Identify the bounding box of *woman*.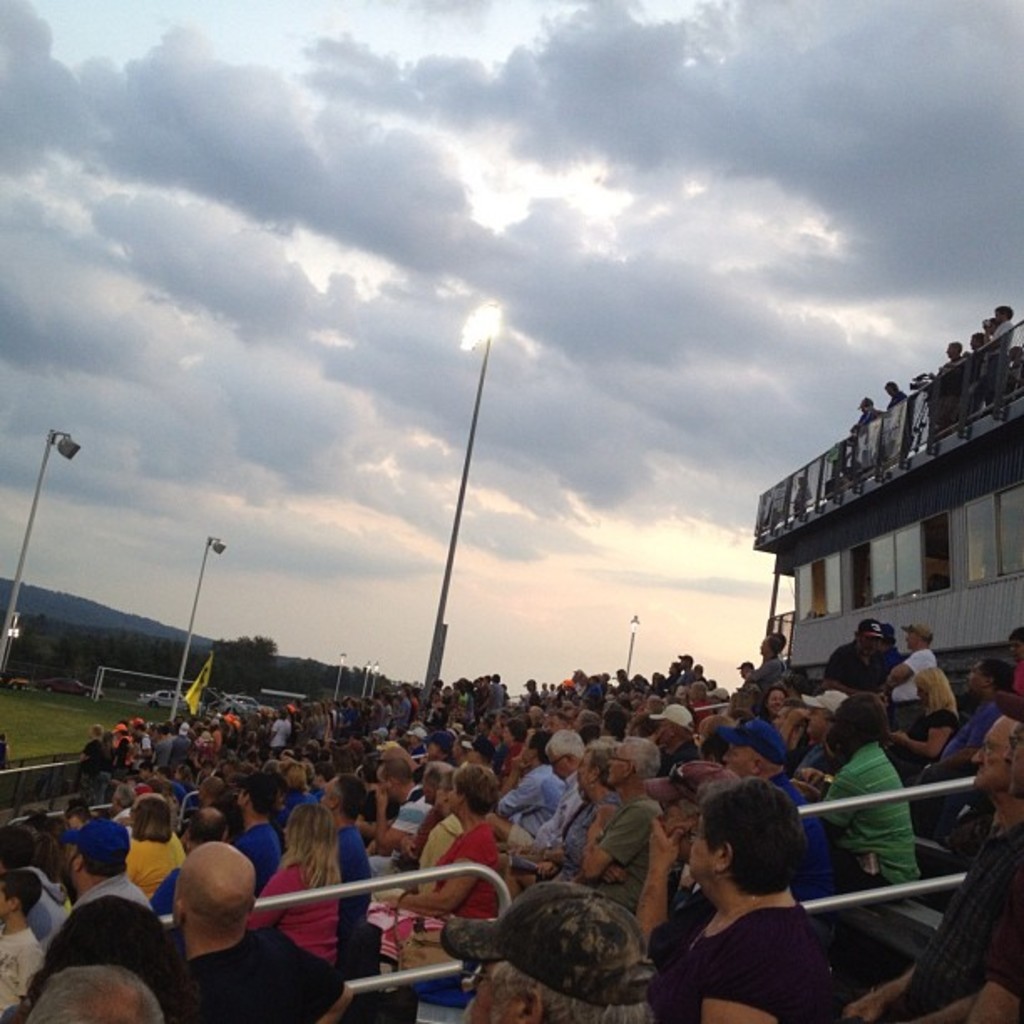
BBox(808, 686, 907, 892).
